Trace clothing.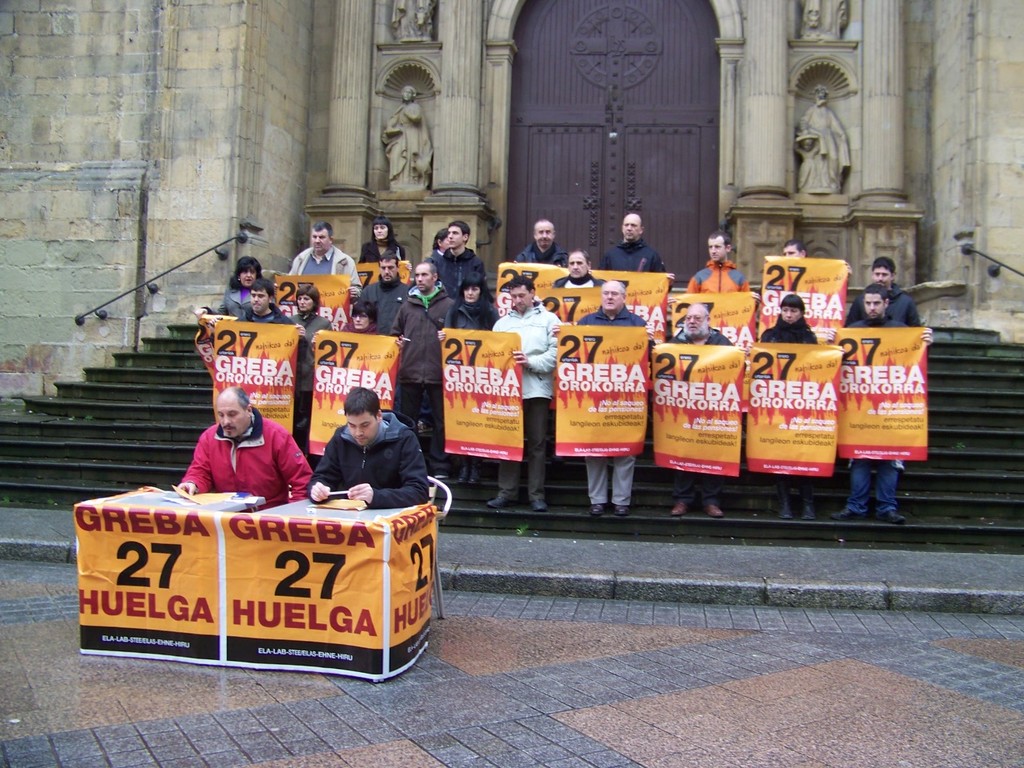
Traced to 850,318,918,514.
